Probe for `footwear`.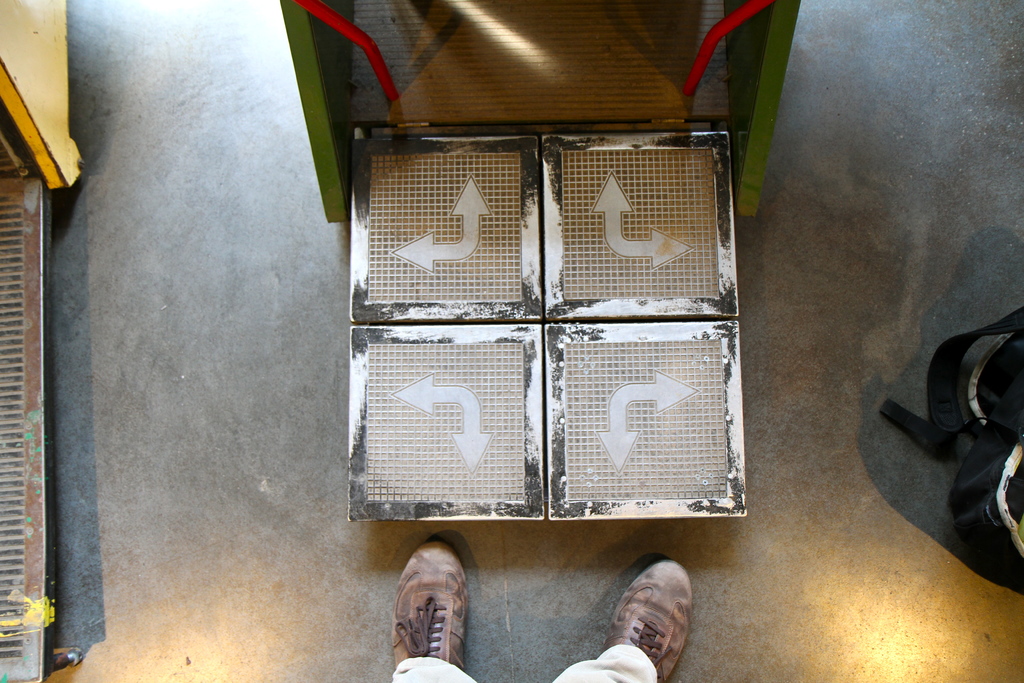
Probe result: 391, 541, 467, 672.
